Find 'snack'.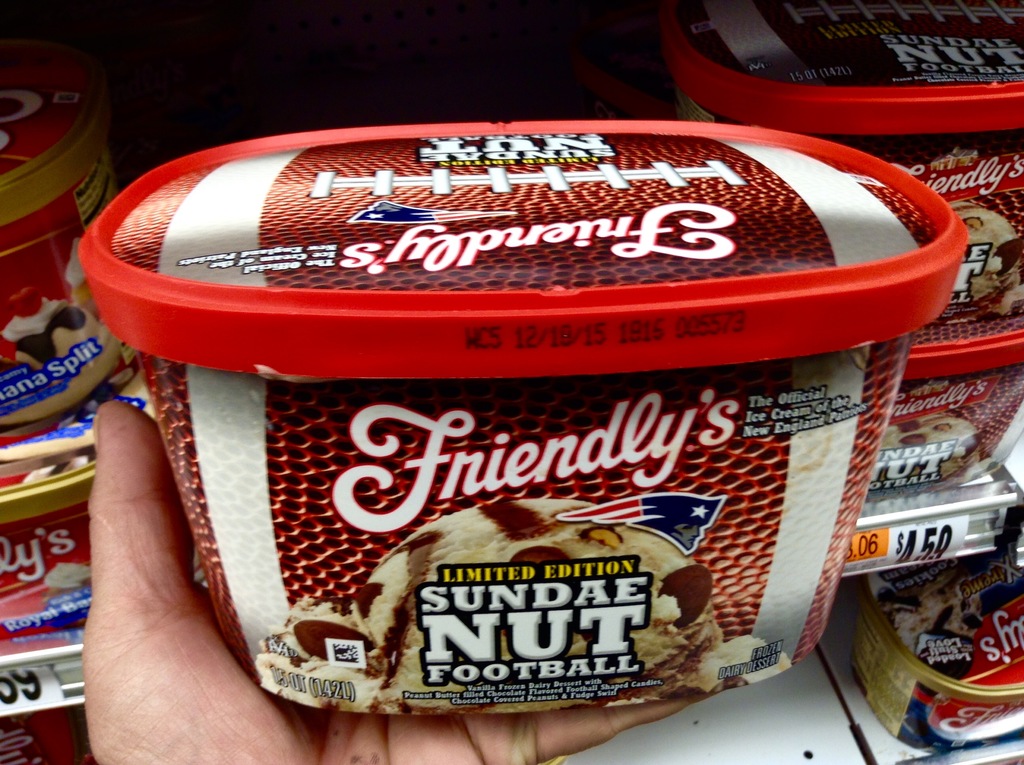
rect(61, 238, 100, 327).
